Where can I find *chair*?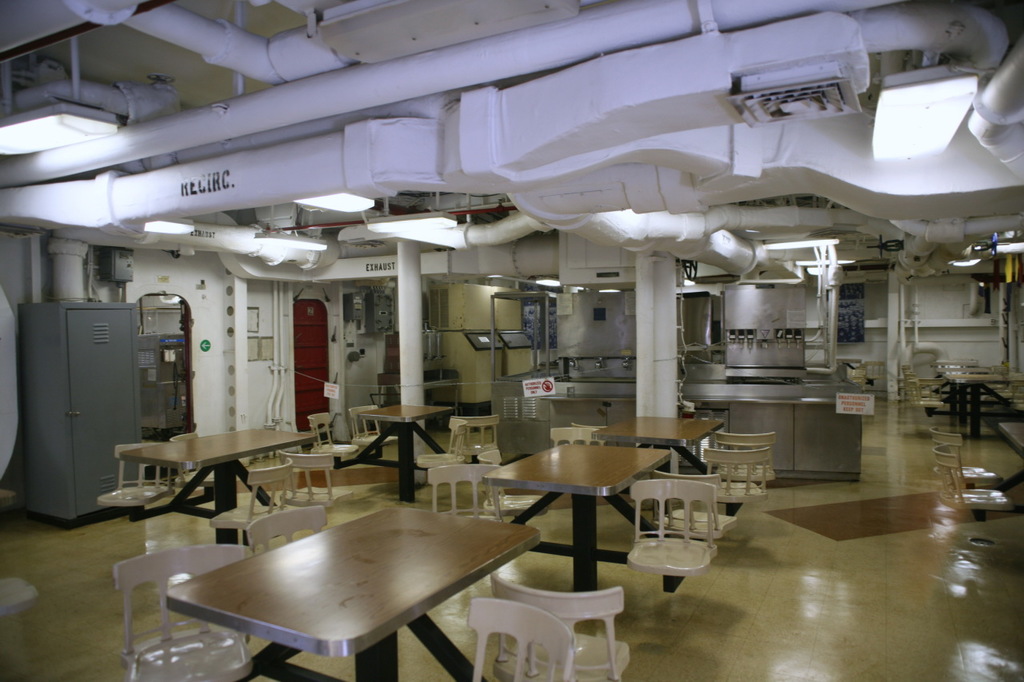
You can find it at region(98, 446, 174, 509).
